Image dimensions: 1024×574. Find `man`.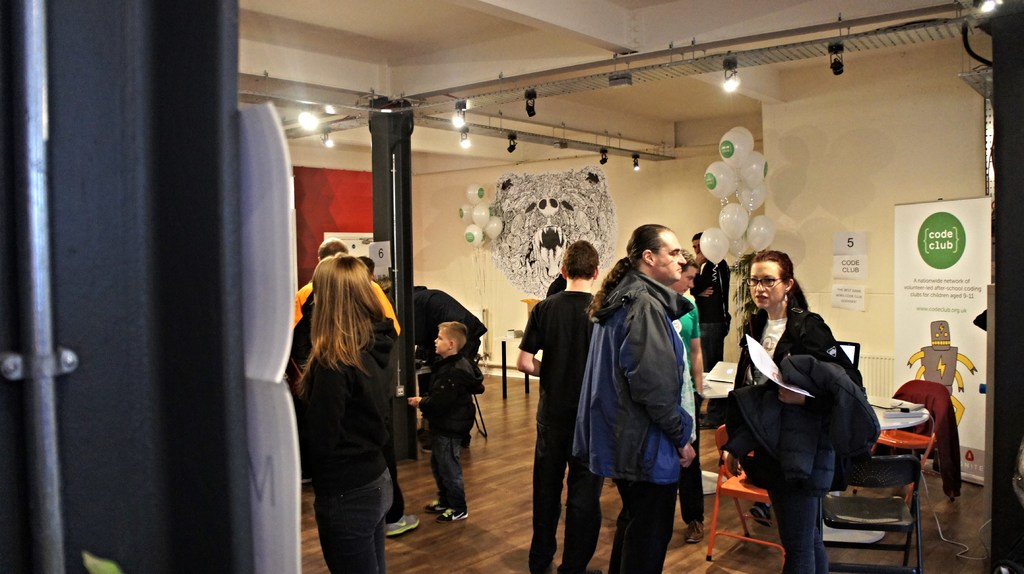
<region>515, 239, 605, 573</region>.
